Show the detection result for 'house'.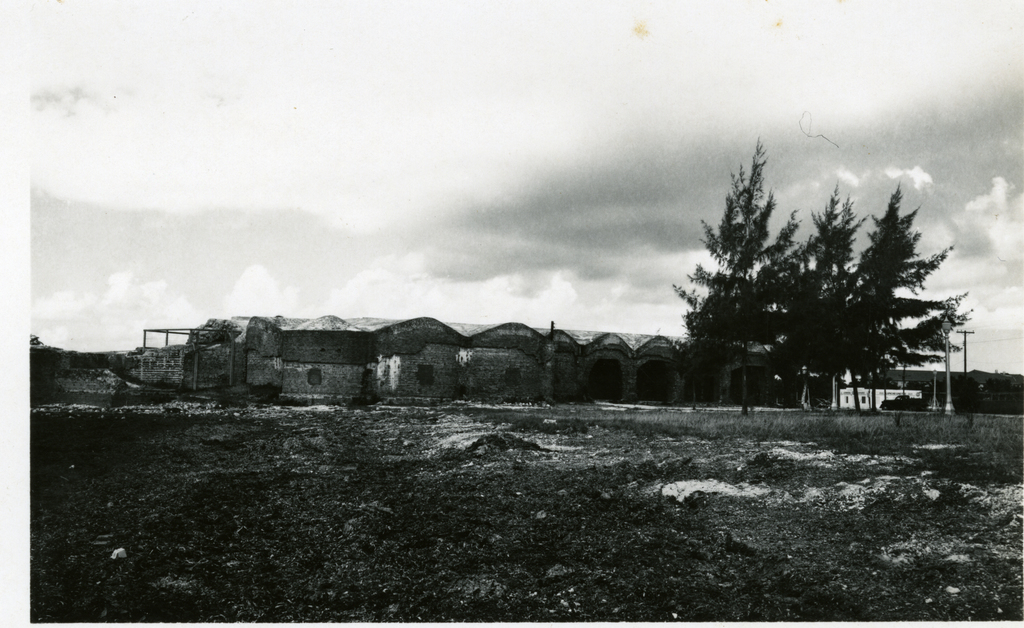
<bbox>607, 323, 640, 399</bbox>.
